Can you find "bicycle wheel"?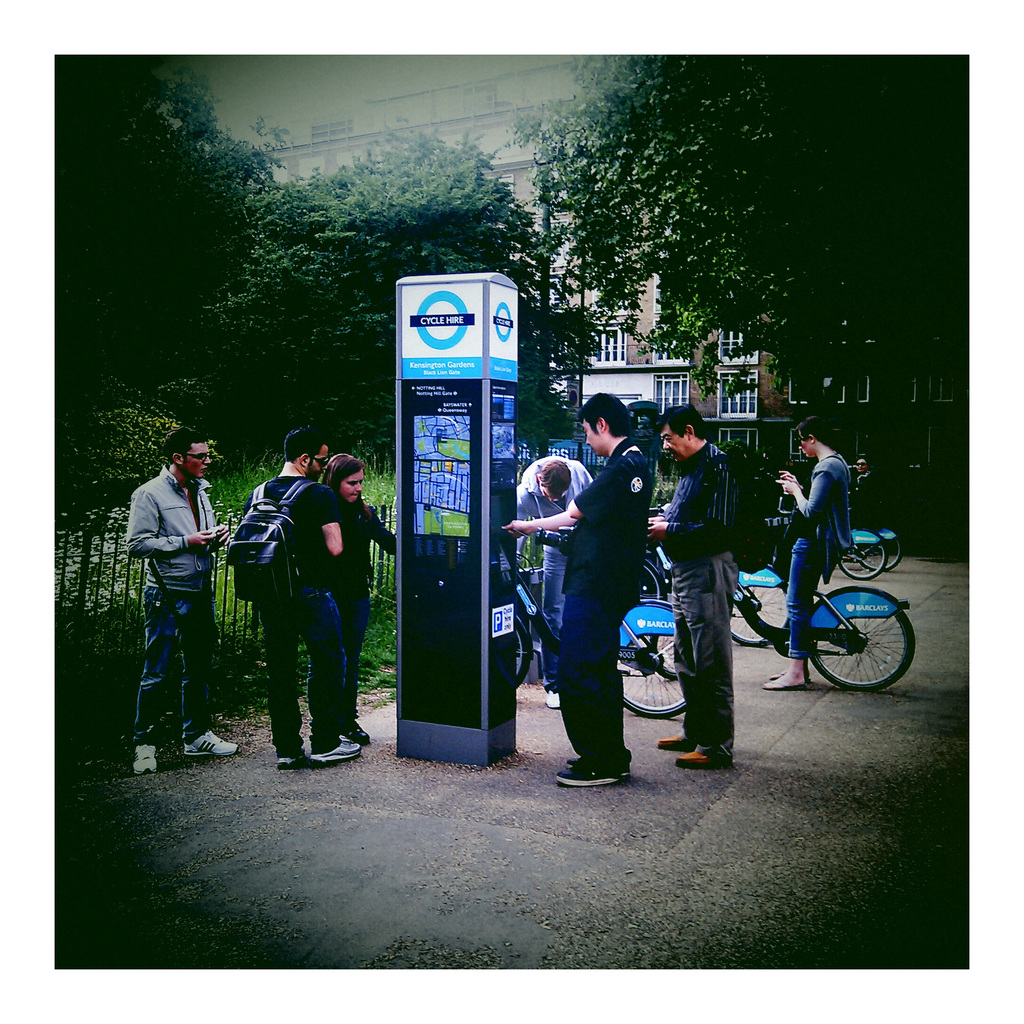
Yes, bounding box: pyautogui.locateOnScreen(835, 538, 885, 586).
